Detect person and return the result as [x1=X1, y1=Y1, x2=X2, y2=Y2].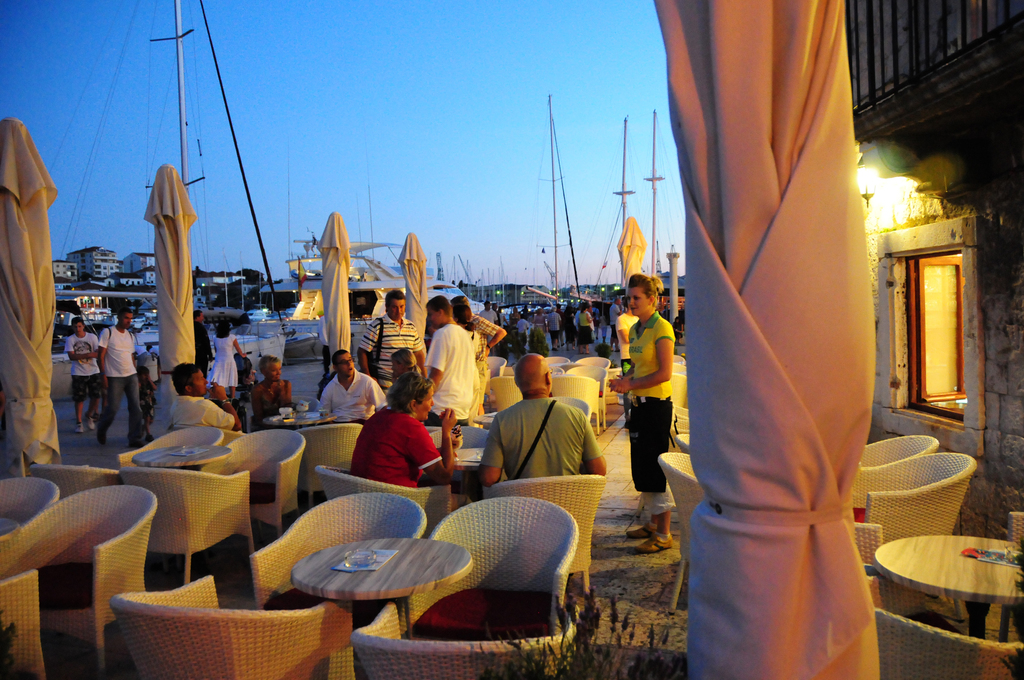
[x1=196, y1=311, x2=212, y2=368].
